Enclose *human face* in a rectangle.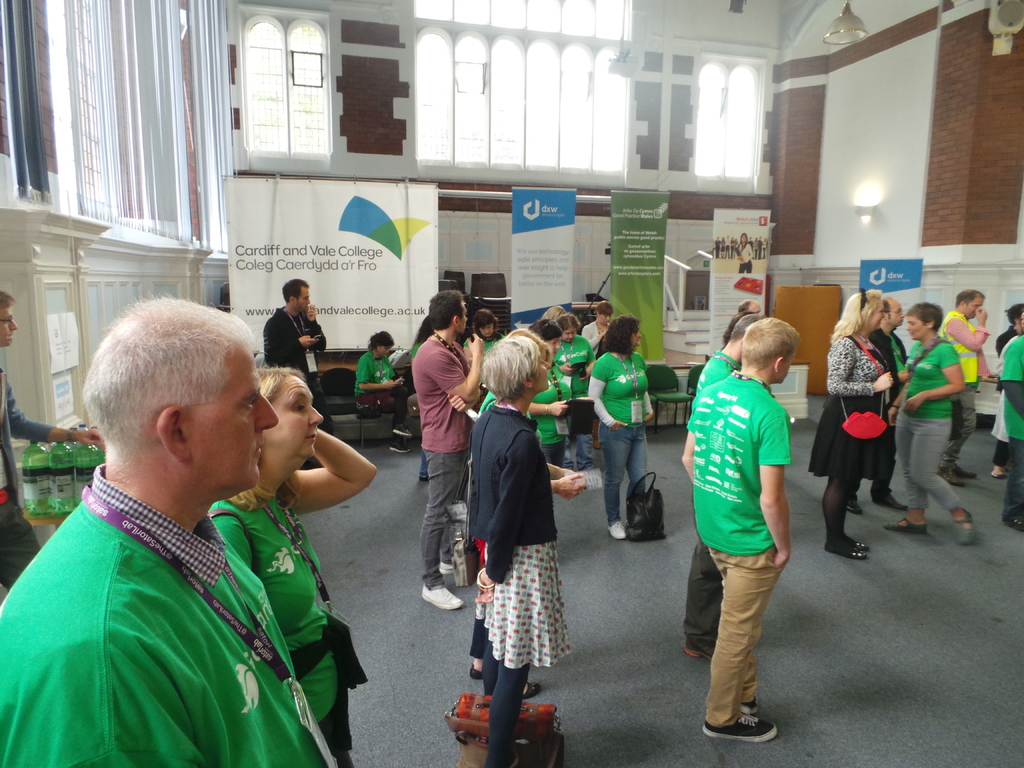
<region>296, 282, 308, 310</region>.
